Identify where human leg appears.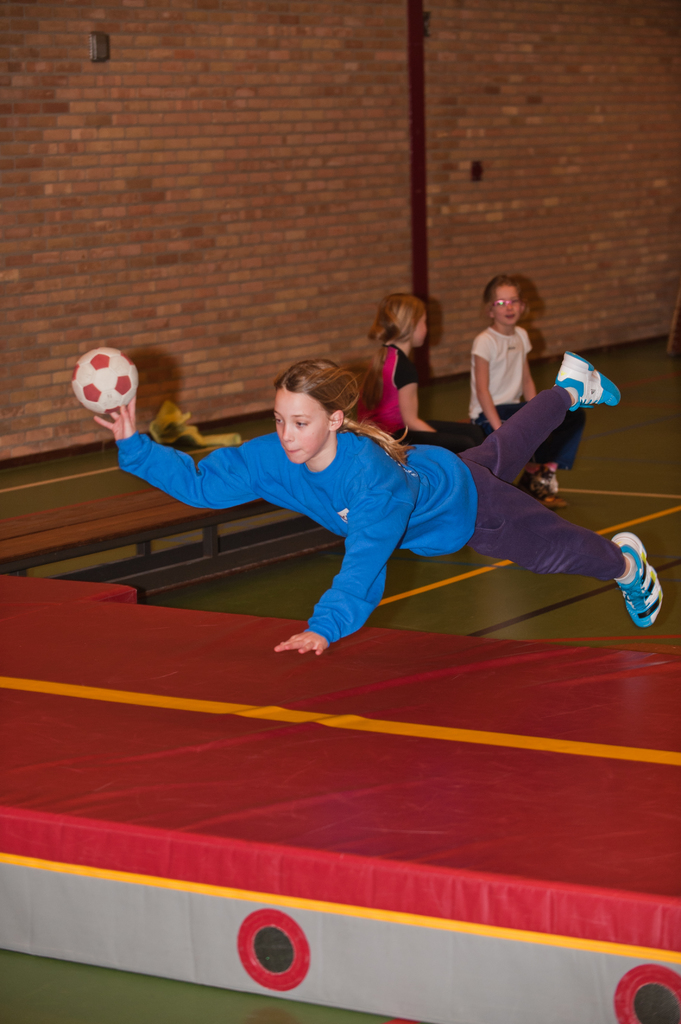
Appears at [463,348,625,468].
